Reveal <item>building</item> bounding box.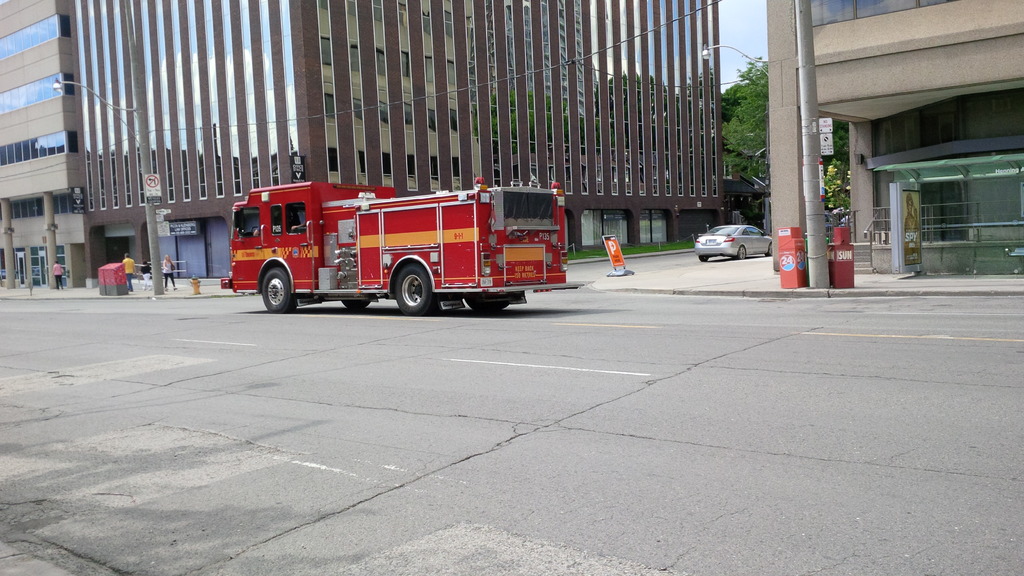
Revealed: (left=766, top=0, right=1023, bottom=273).
